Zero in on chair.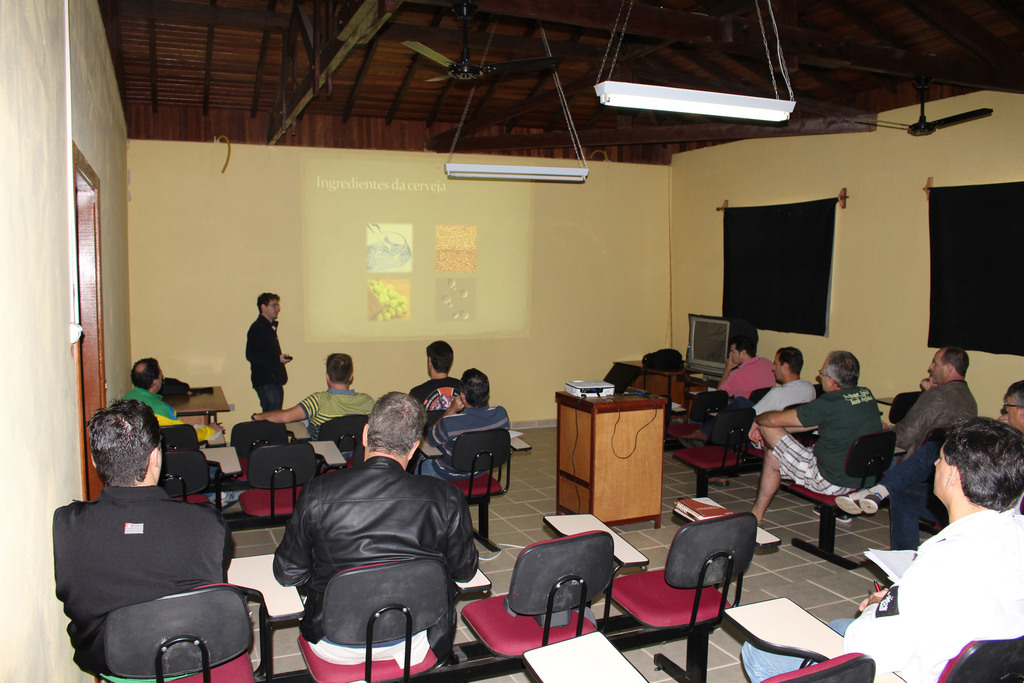
Zeroed in: box(298, 559, 454, 682).
